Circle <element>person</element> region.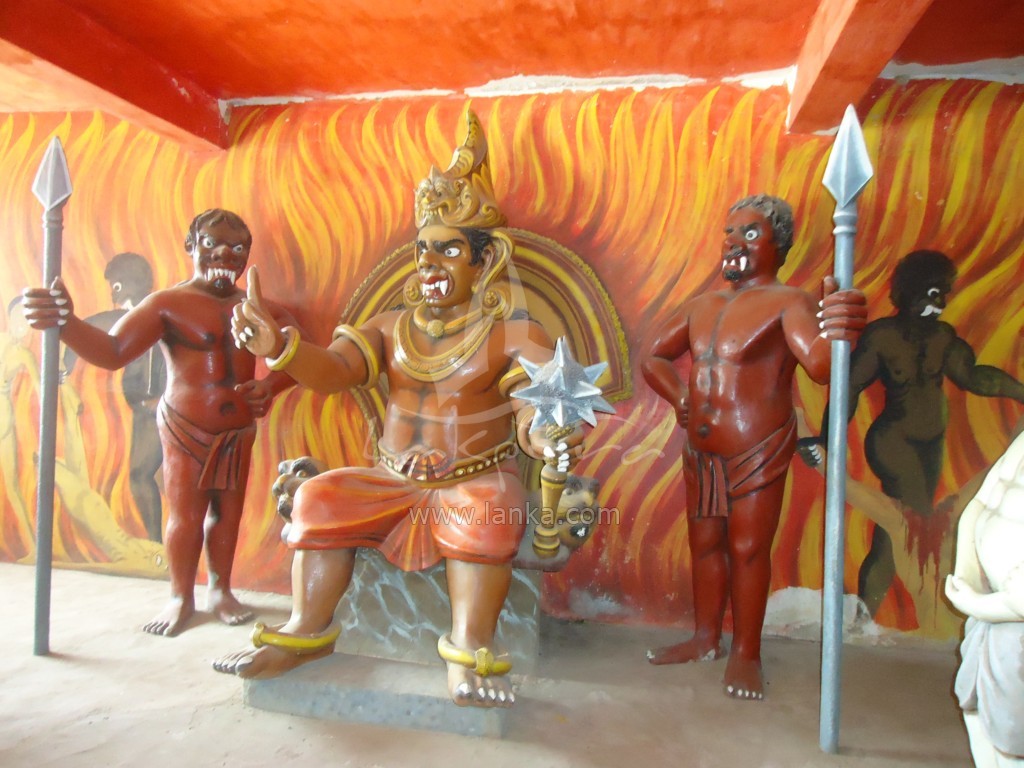
Region: {"x1": 934, "y1": 428, "x2": 1023, "y2": 767}.
